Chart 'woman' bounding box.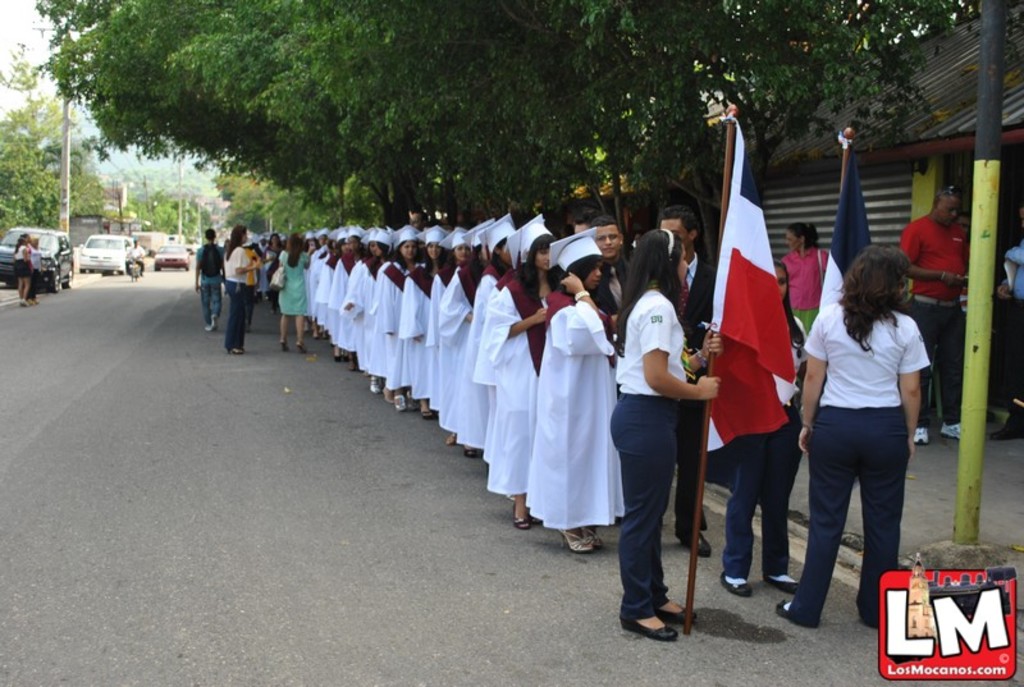
Charted: 788/228/929/624.
